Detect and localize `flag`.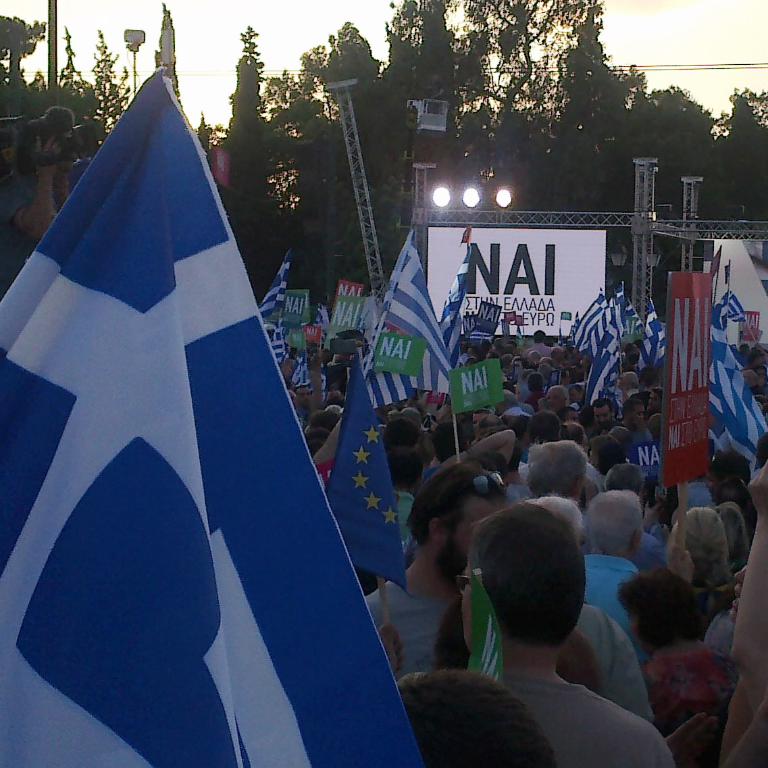
Localized at rect(336, 353, 411, 596).
